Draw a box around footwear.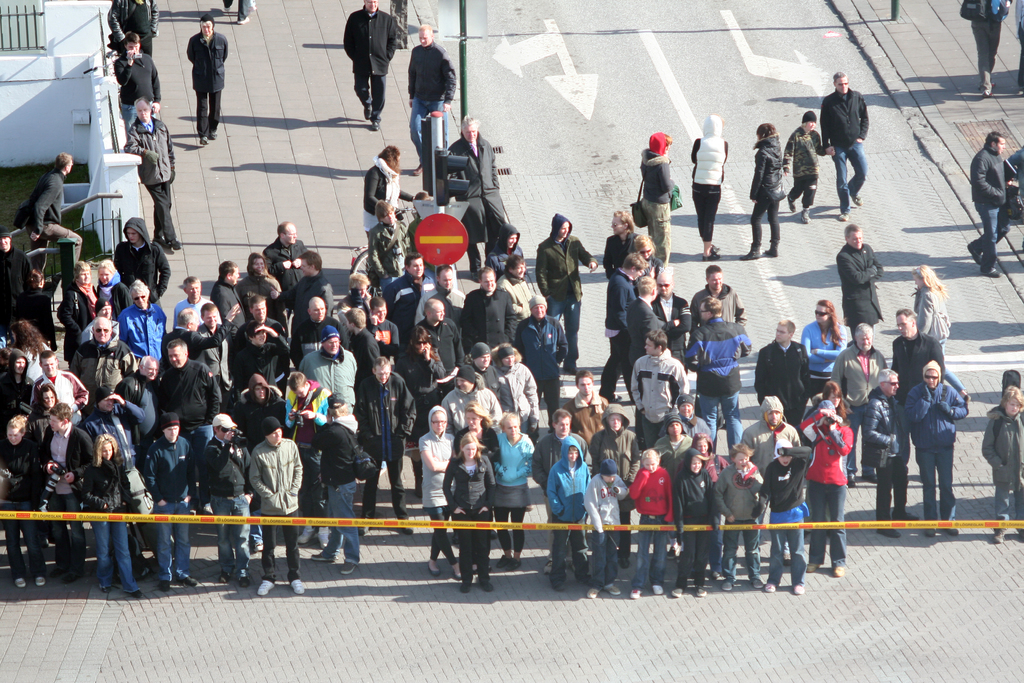
{"left": 61, "top": 570, "right": 80, "bottom": 584}.
